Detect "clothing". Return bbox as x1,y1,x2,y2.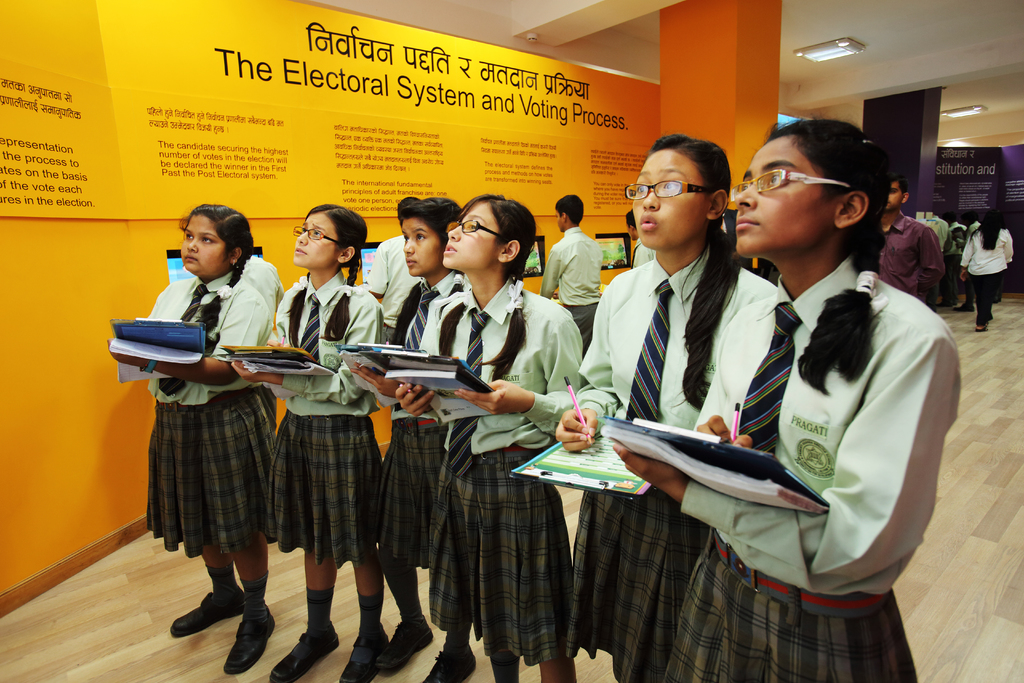
130,238,281,580.
